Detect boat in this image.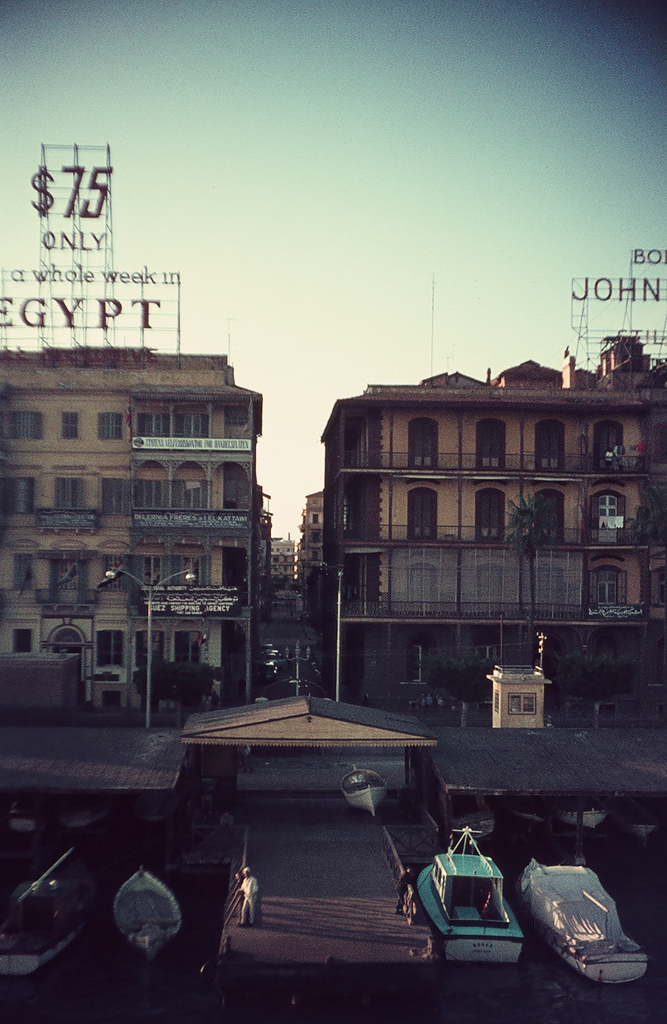
Detection: BBox(436, 794, 493, 846).
